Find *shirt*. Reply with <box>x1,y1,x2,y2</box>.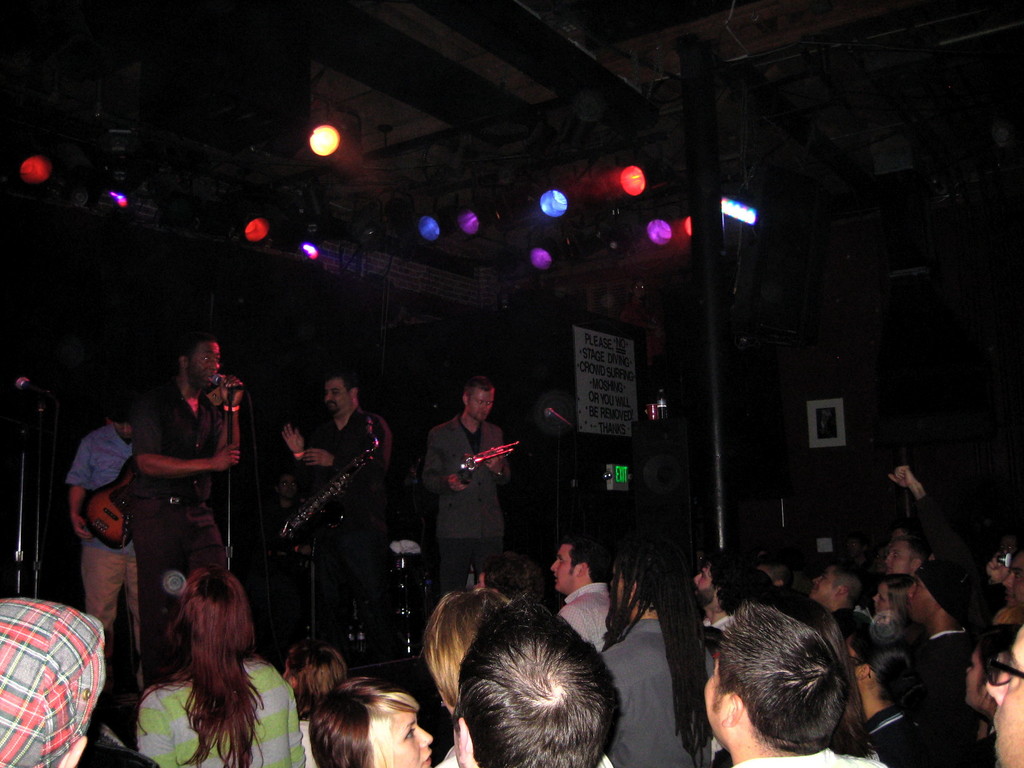
<box>134,385,221,499</box>.
